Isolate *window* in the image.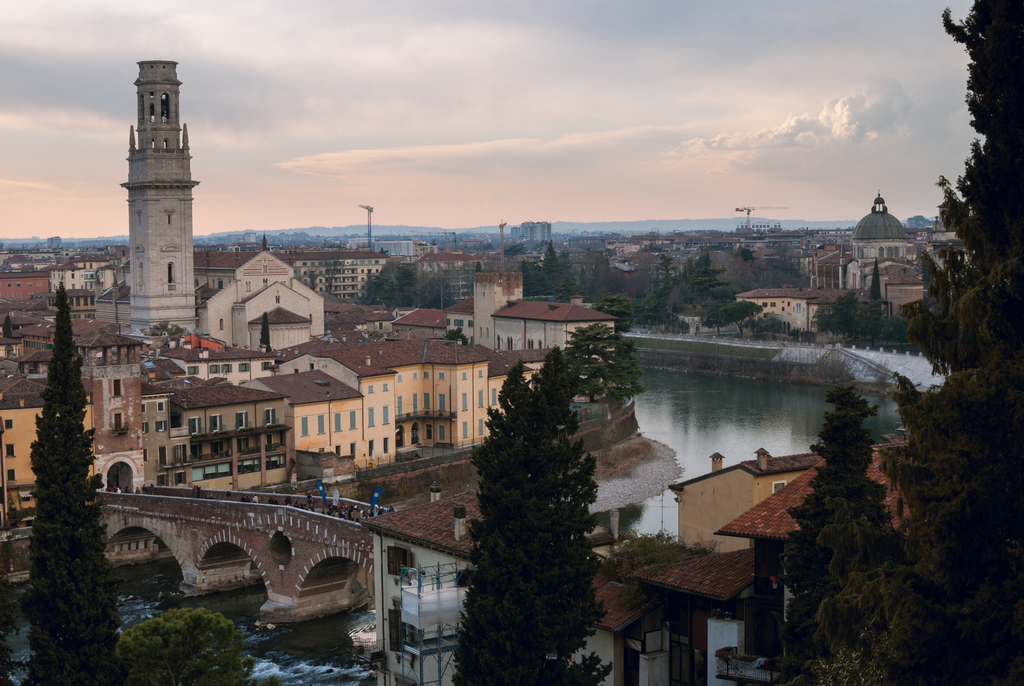
Isolated region: pyautogui.locateOnScreen(154, 422, 168, 430).
